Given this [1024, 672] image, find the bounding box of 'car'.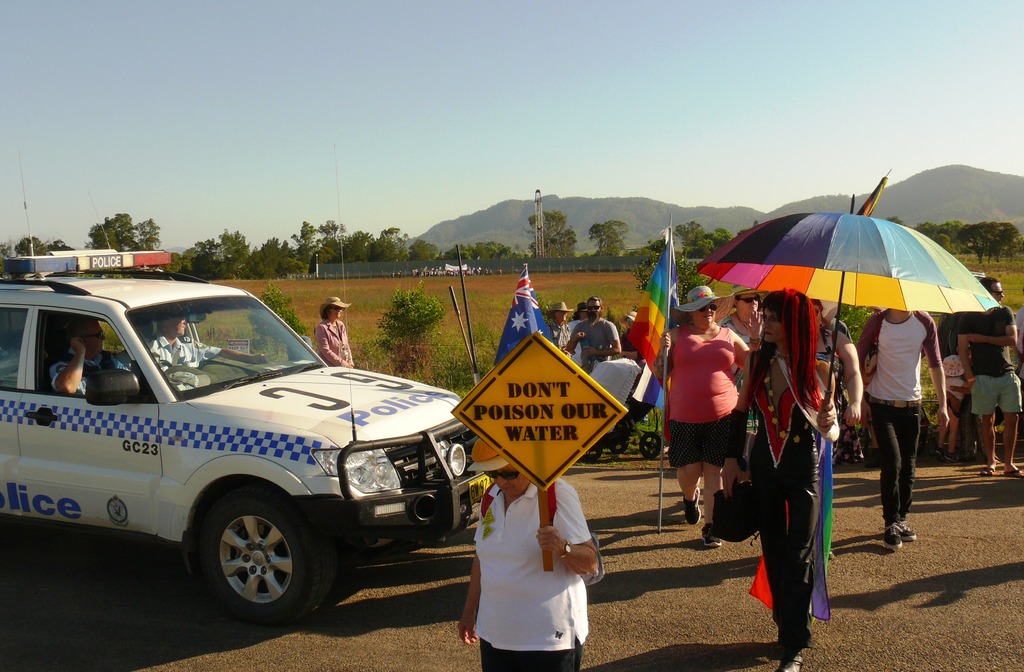
pyautogui.locateOnScreen(0, 246, 477, 630).
